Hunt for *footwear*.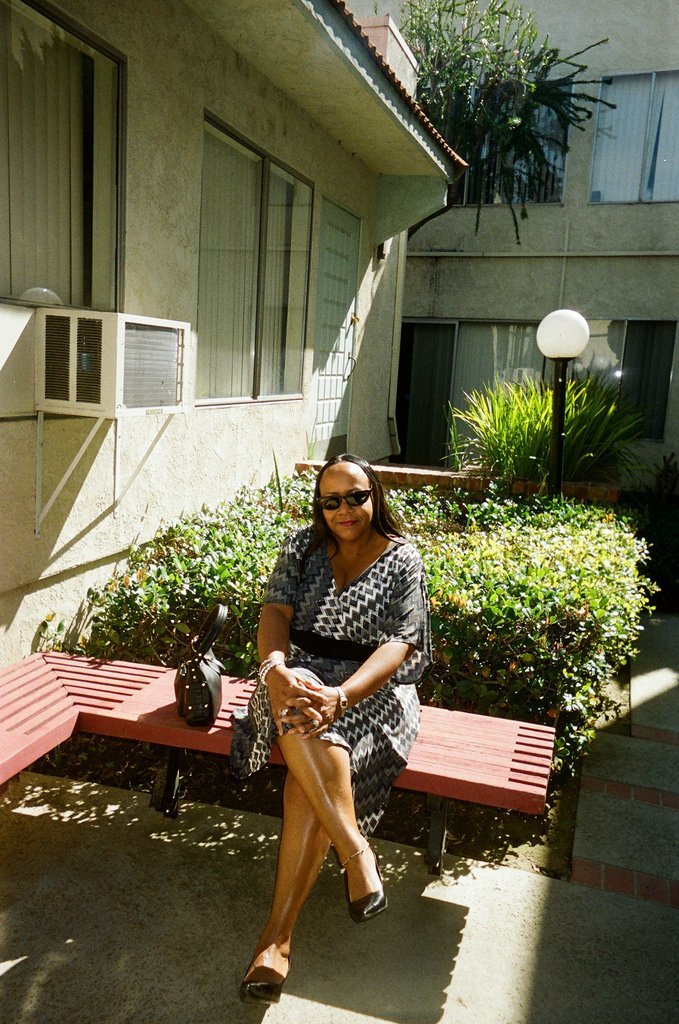
Hunted down at bbox=[244, 951, 297, 1008].
